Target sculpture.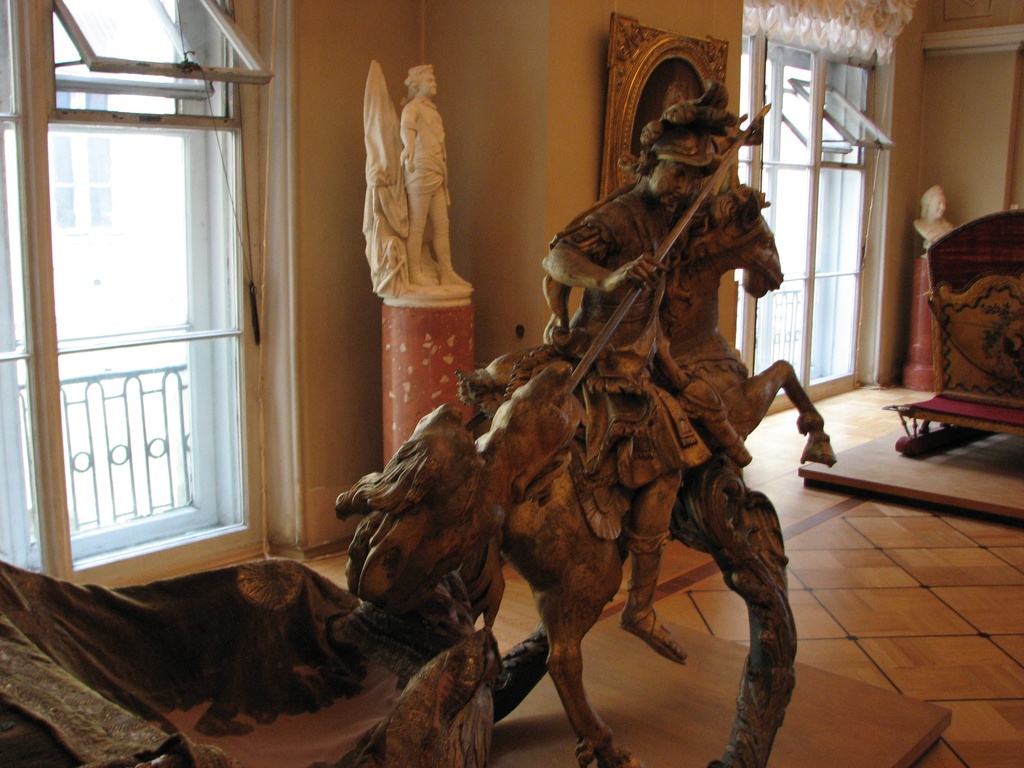
Target region: box(339, 67, 851, 765).
